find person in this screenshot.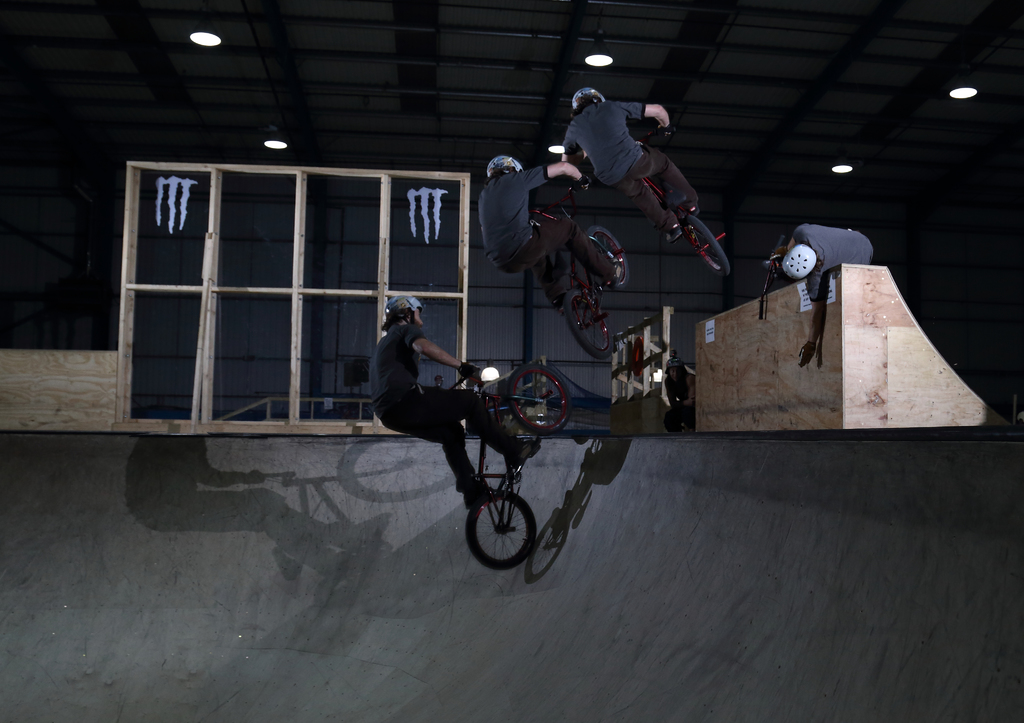
The bounding box for person is (764, 219, 874, 370).
